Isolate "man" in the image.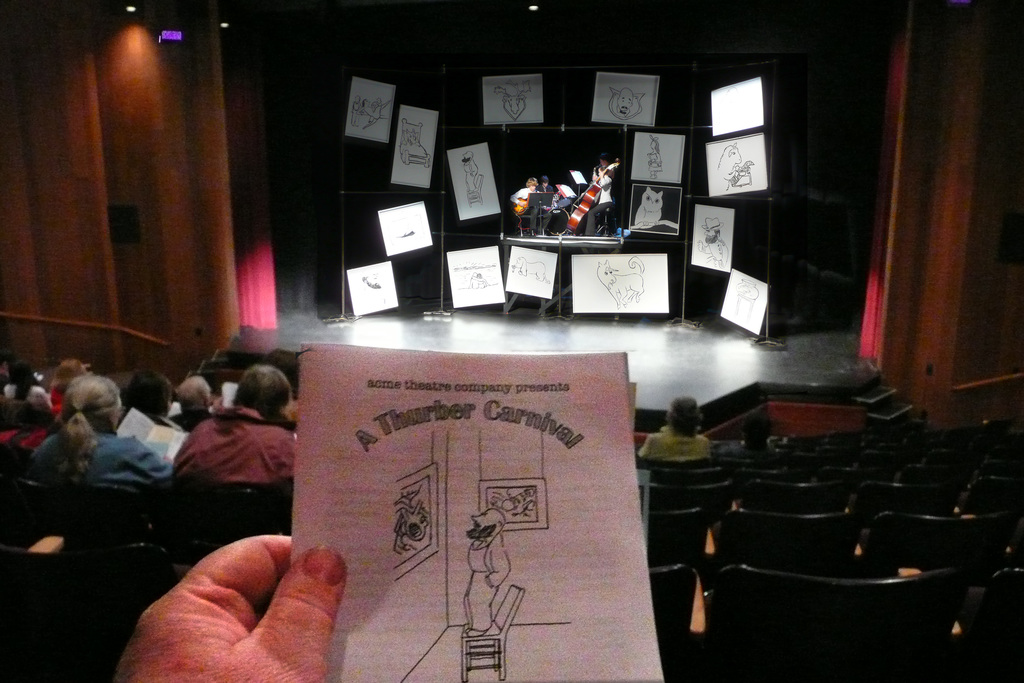
Isolated region: [167, 364, 298, 484].
